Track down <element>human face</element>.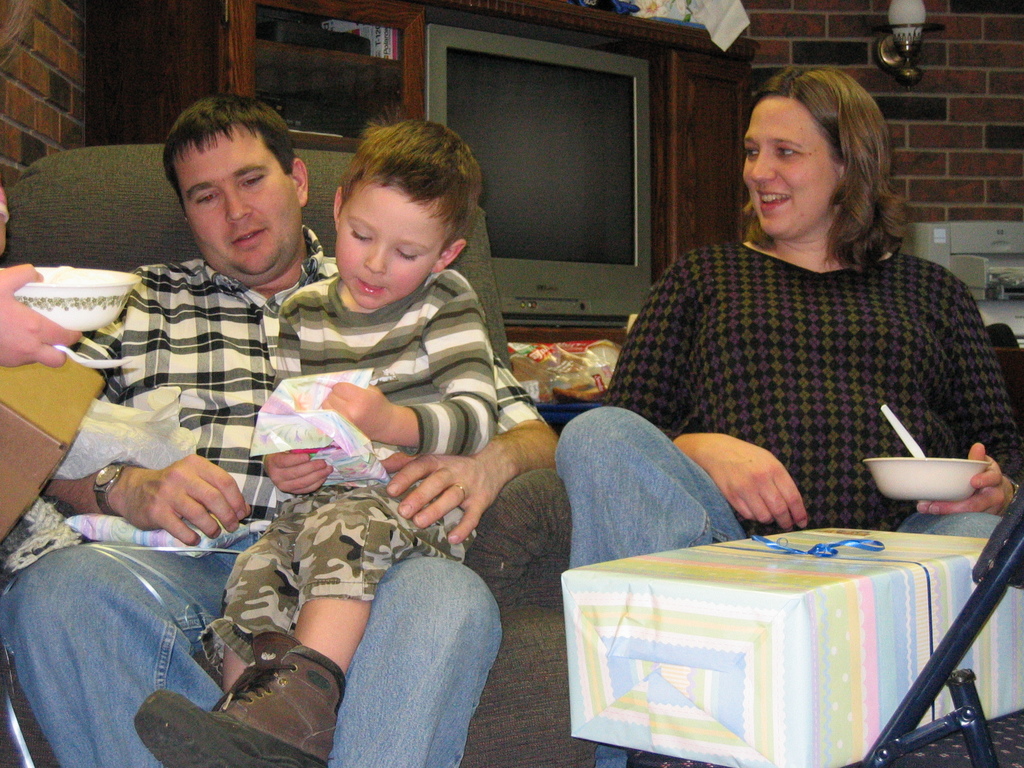
Tracked to bbox(340, 179, 451, 312).
